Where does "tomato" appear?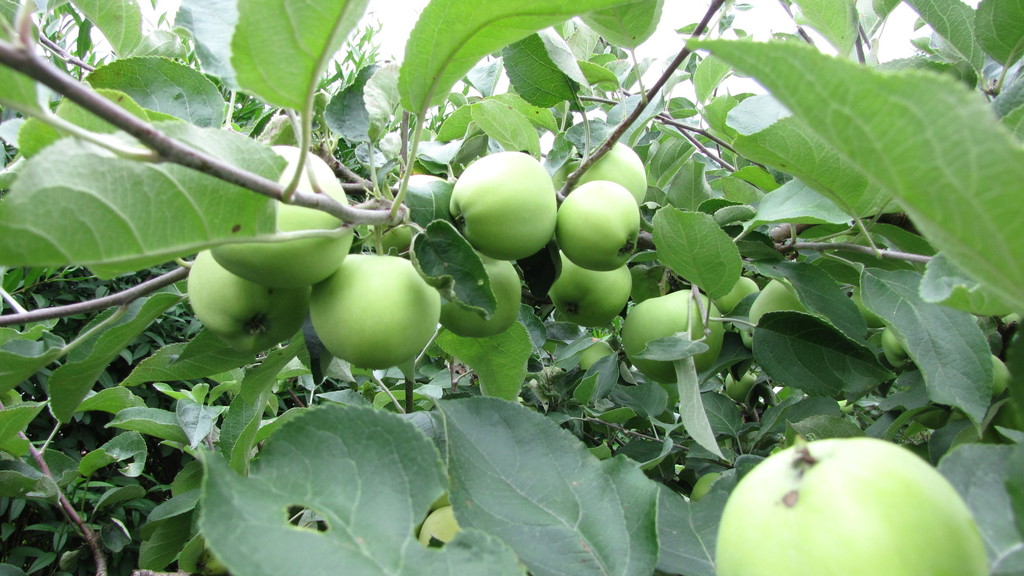
Appears at x1=212, y1=141, x2=351, y2=290.
